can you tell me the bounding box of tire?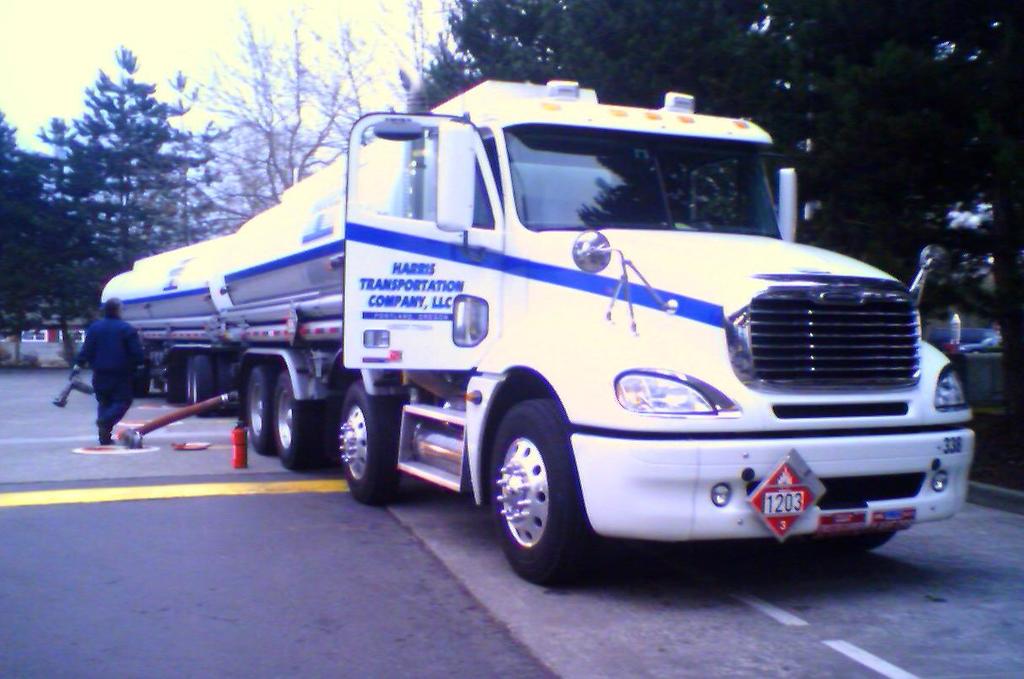
detection(164, 362, 183, 403).
